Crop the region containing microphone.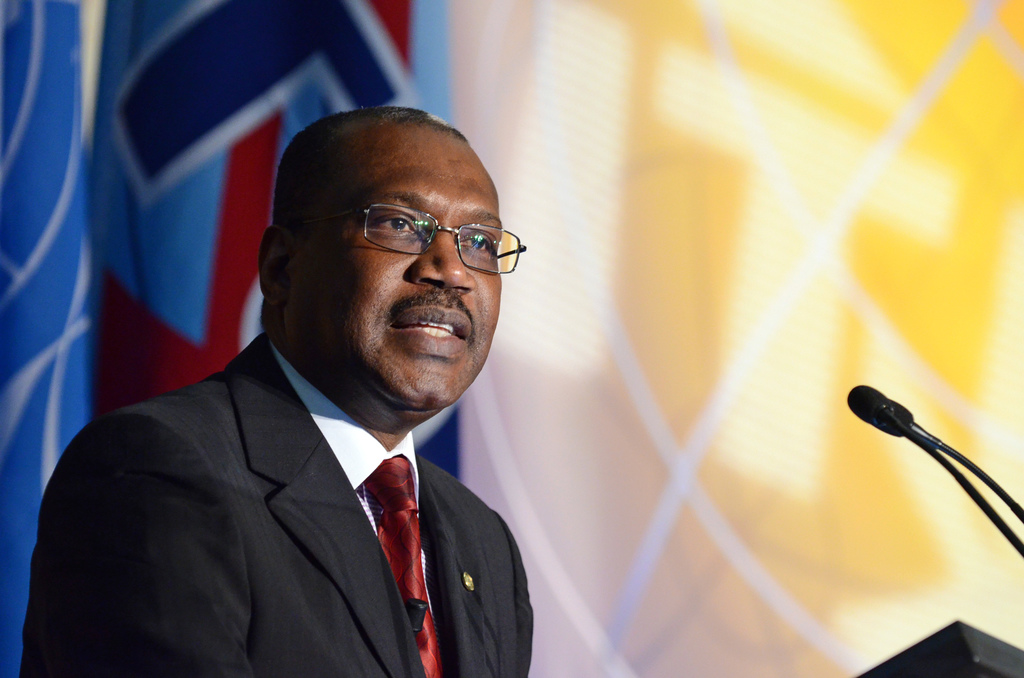
Crop region: [x1=852, y1=392, x2=1002, y2=550].
